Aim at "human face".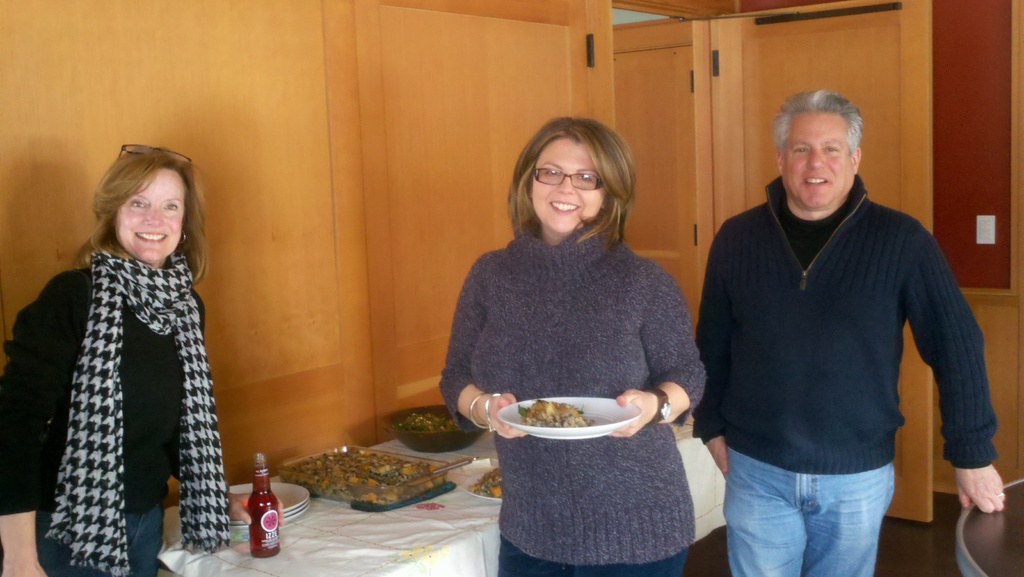
Aimed at <region>115, 169, 188, 256</region>.
